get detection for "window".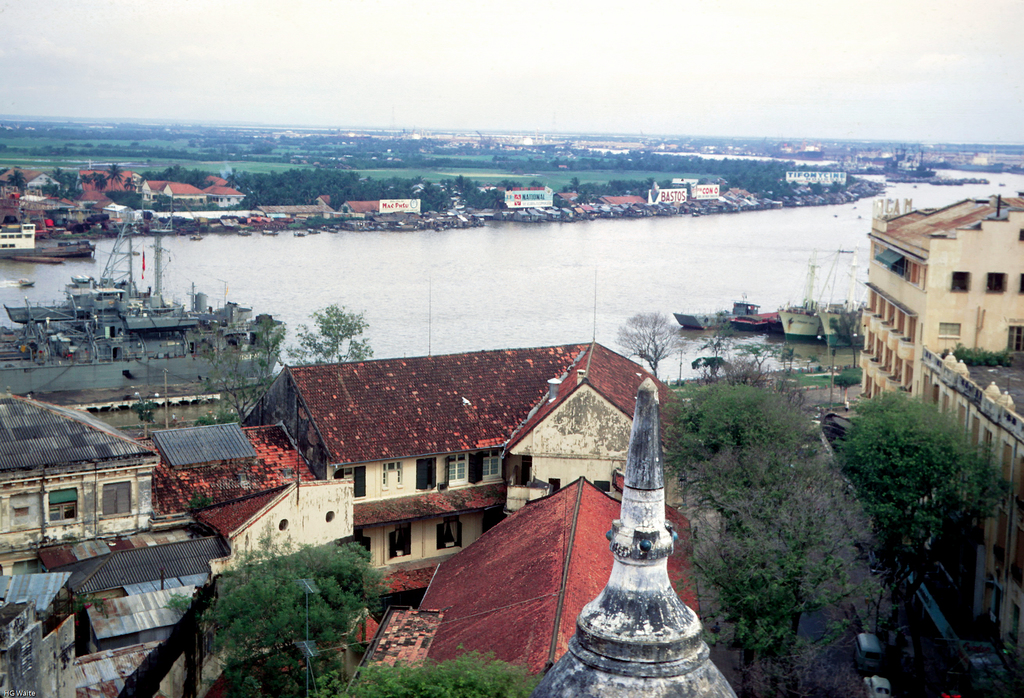
Detection: x1=51 y1=488 x2=77 y2=520.
